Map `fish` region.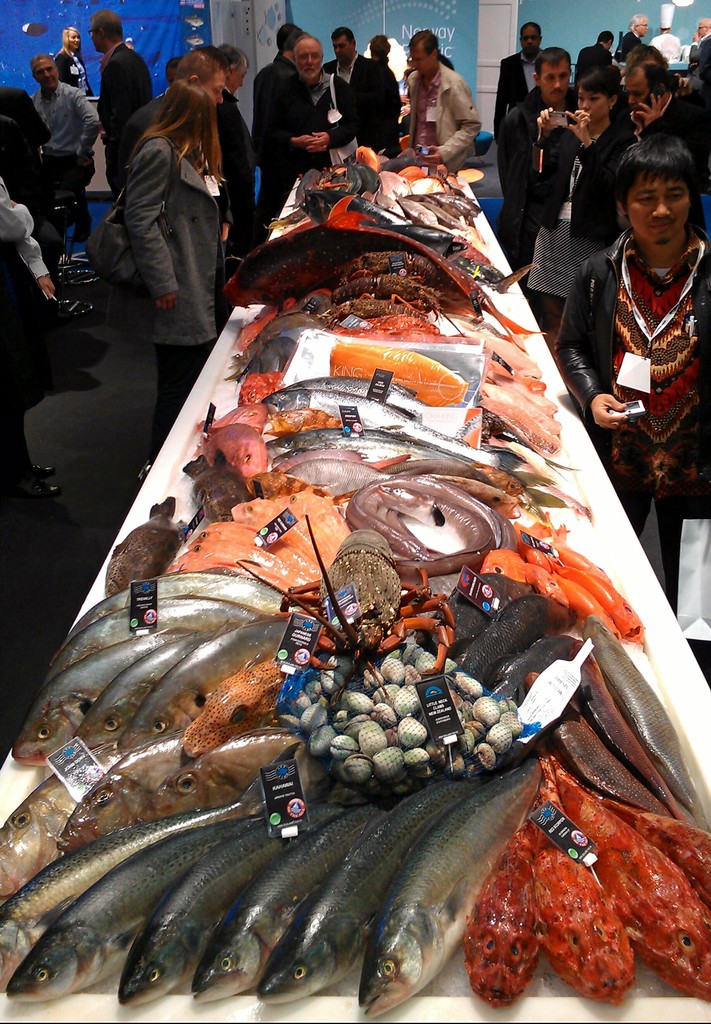
Mapped to 484,636,581,704.
